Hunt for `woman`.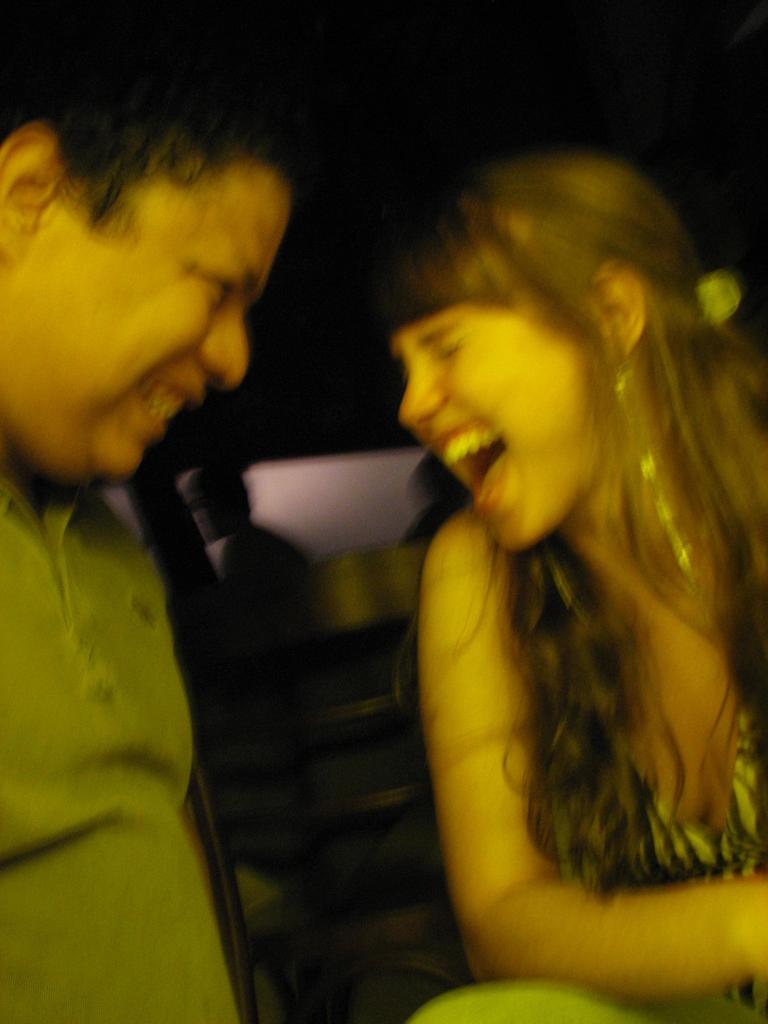
Hunted down at 388 239 767 968.
